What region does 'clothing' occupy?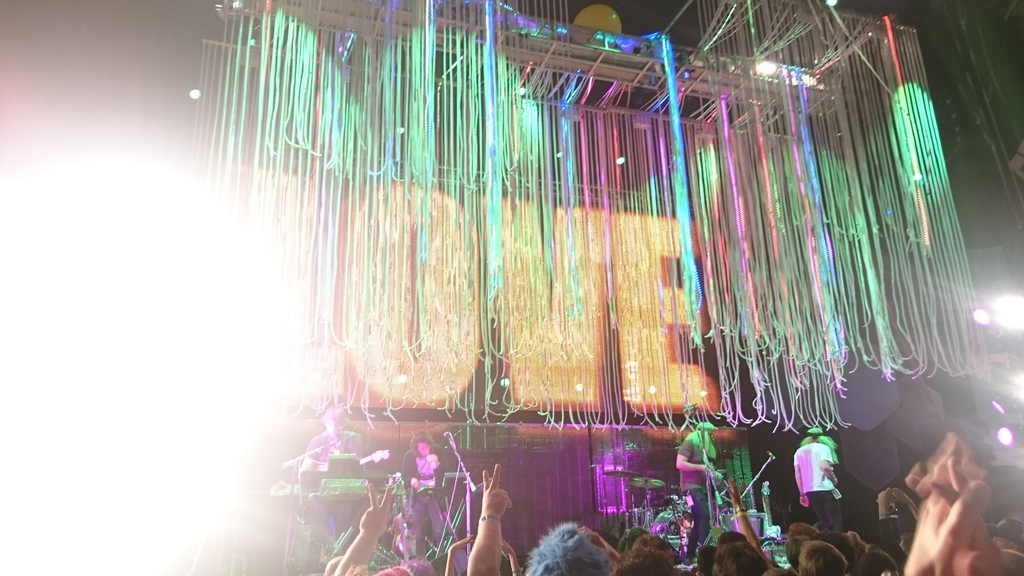
<bbox>796, 433, 852, 525</bbox>.
